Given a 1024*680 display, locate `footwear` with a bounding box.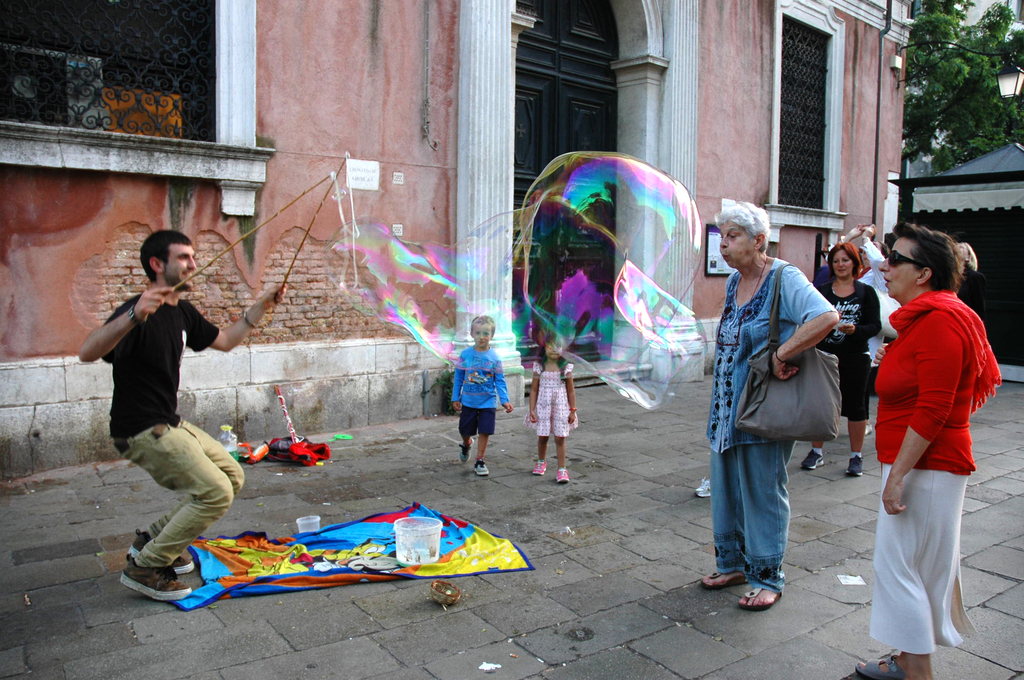
Located: box(864, 423, 873, 440).
